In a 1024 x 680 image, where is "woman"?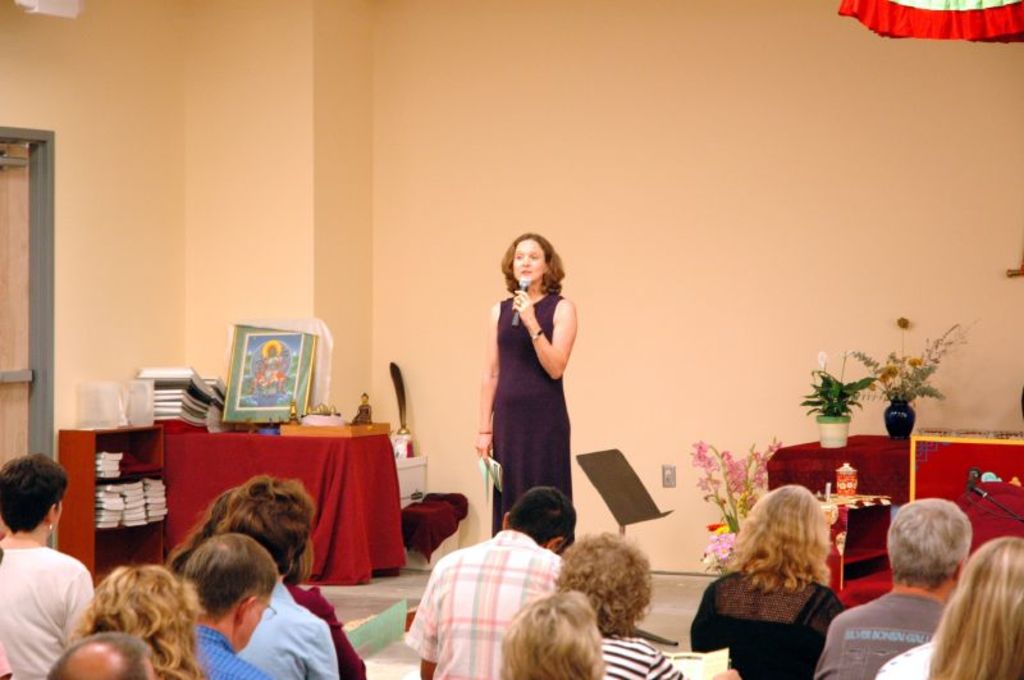
bbox=[686, 484, 851, 679].
